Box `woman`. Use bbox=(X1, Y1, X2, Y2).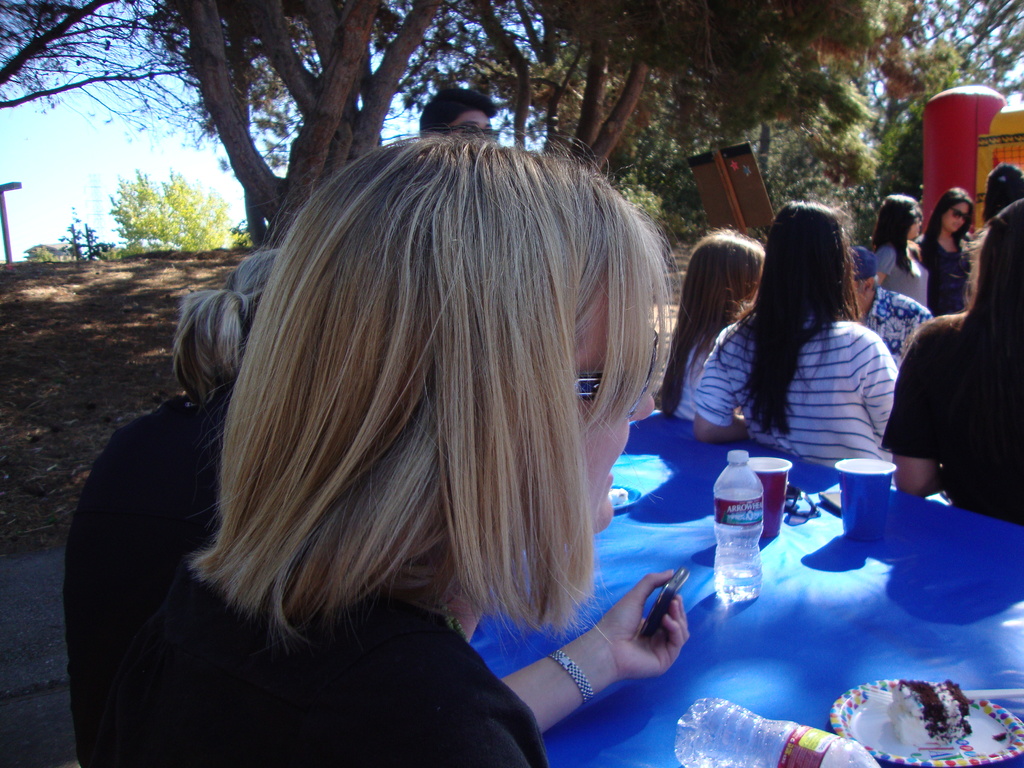
bbox=(689, 191, 900, 494).
